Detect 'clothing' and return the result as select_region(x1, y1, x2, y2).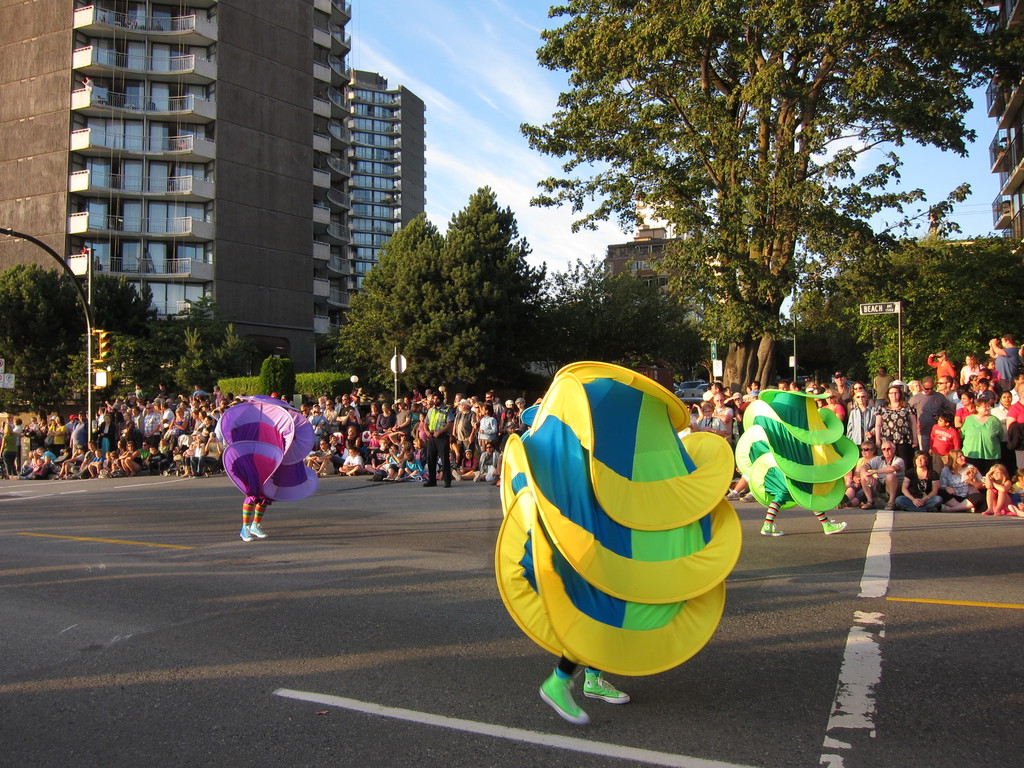
select_region(495, 405, 511, 442).
